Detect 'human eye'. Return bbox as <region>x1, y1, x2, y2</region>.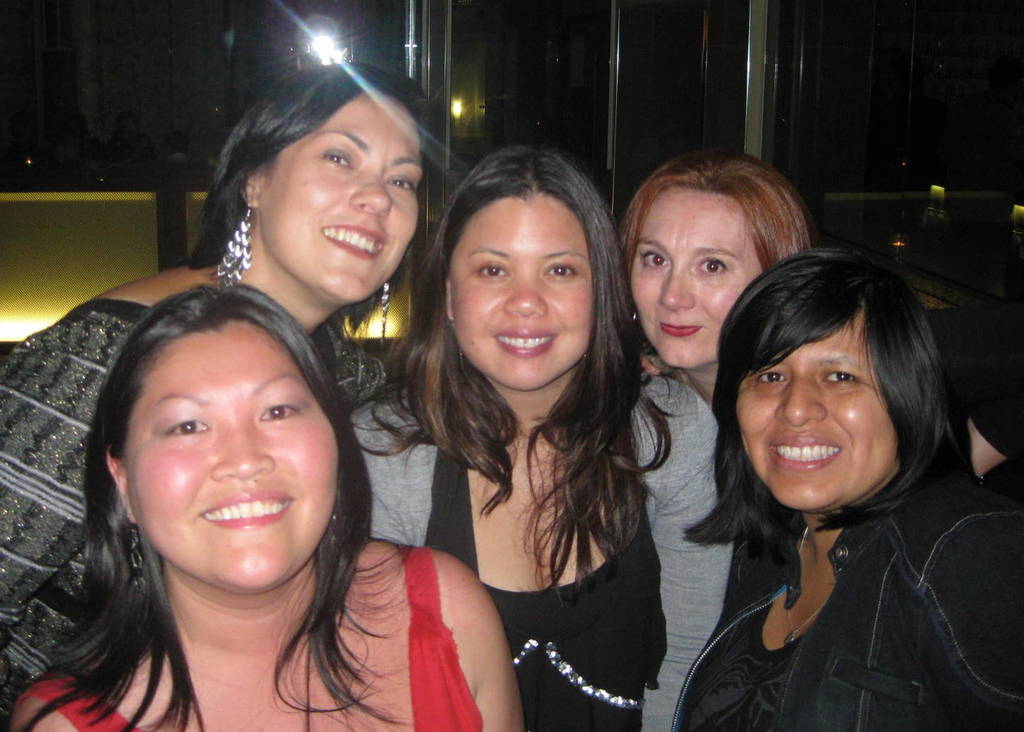
<region>382, 171, 419, 201</region>.
